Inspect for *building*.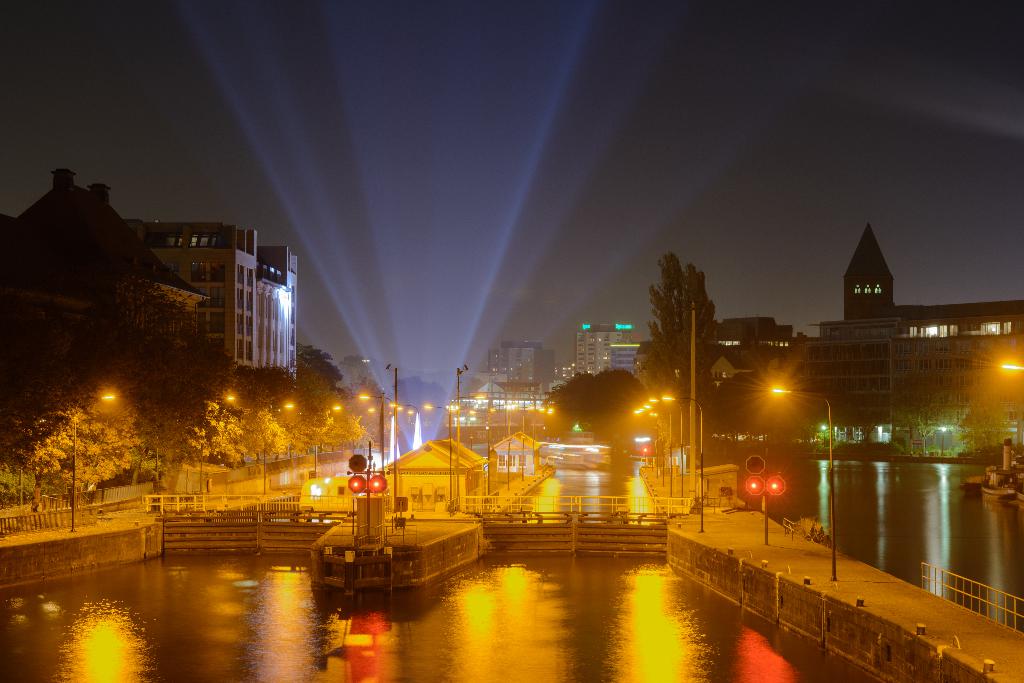
Inspection: rect(130, 214, 301, 383).
